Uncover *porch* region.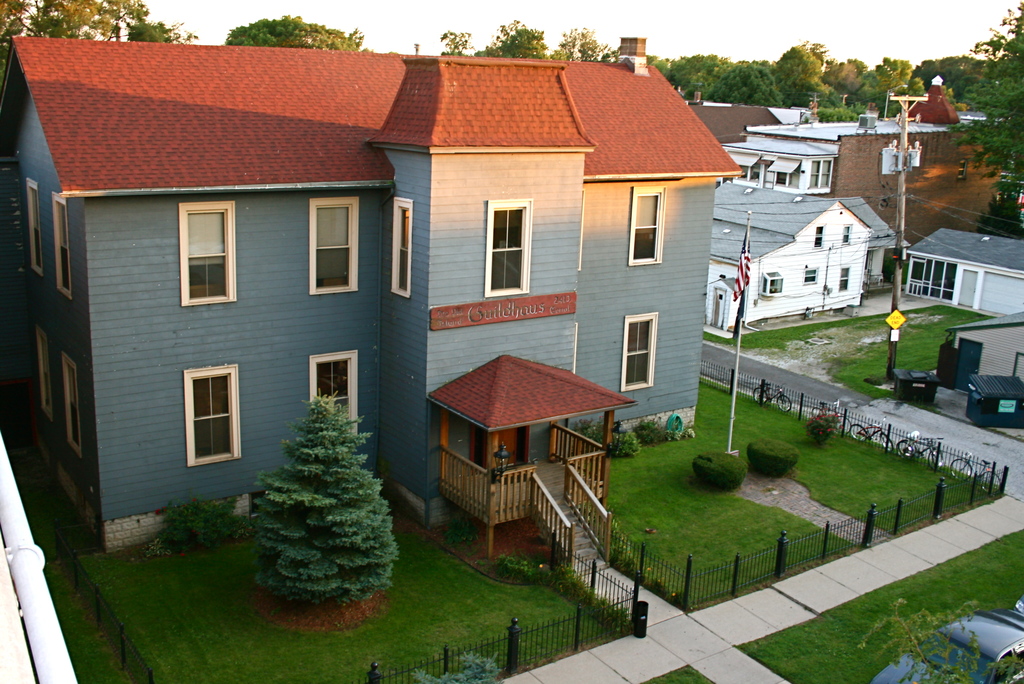
Uncovered: region(443, 417, 616, 525).
